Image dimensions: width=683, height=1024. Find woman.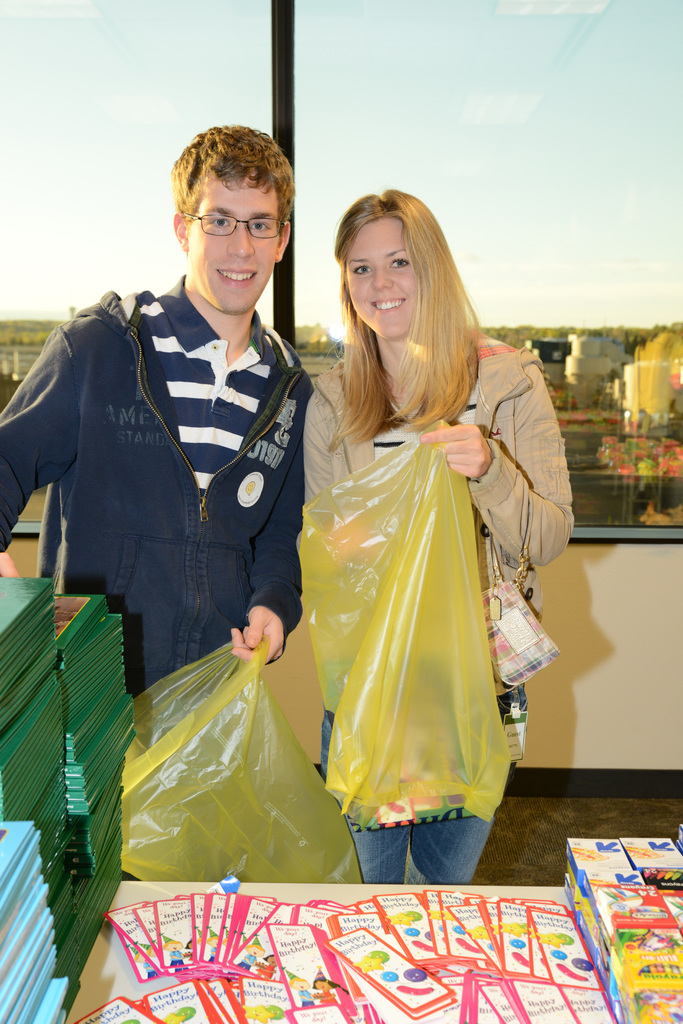
x1=282, y1=209, x2=566, y2=851.
